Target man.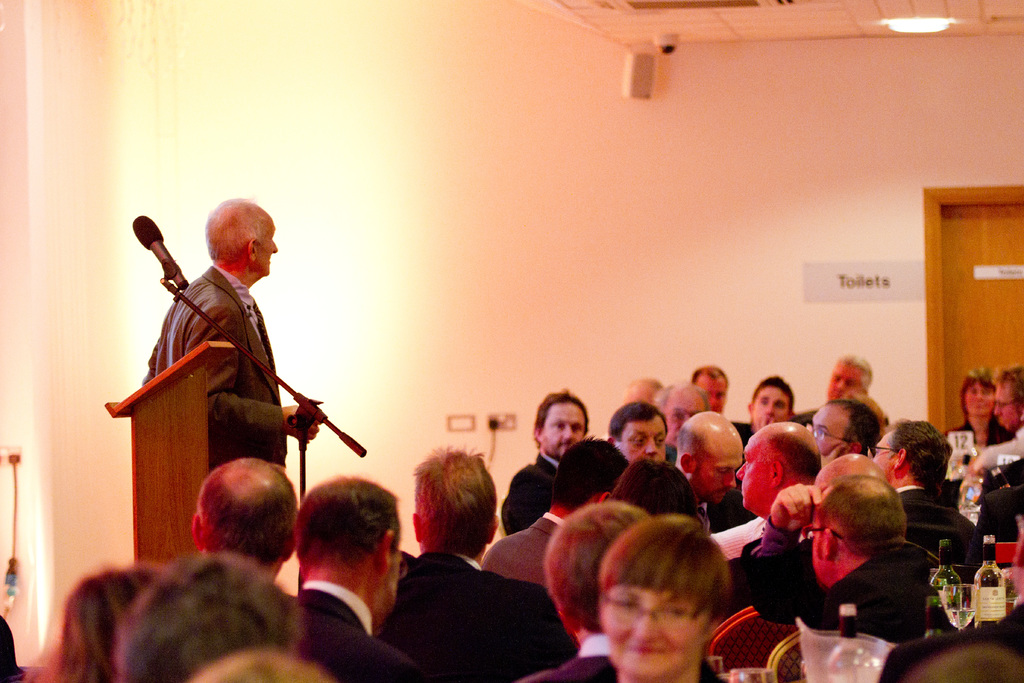
Target region: 653:377:715:457.
